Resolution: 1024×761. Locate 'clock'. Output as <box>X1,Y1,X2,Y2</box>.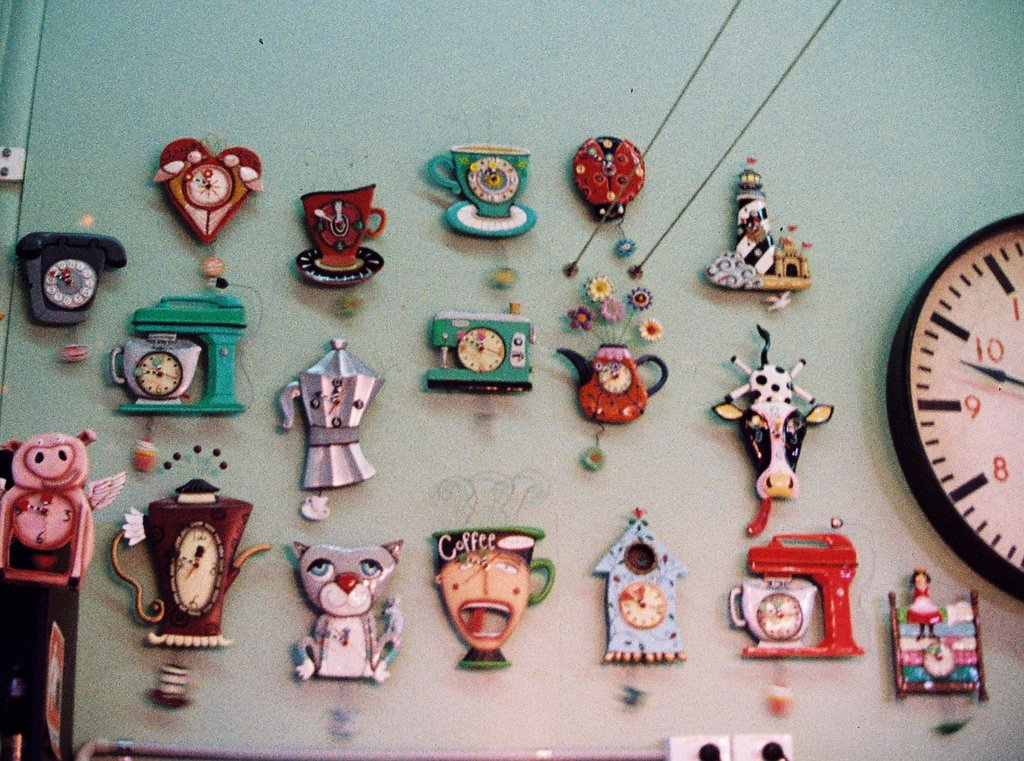
<box>297,178,381,289</box>.
